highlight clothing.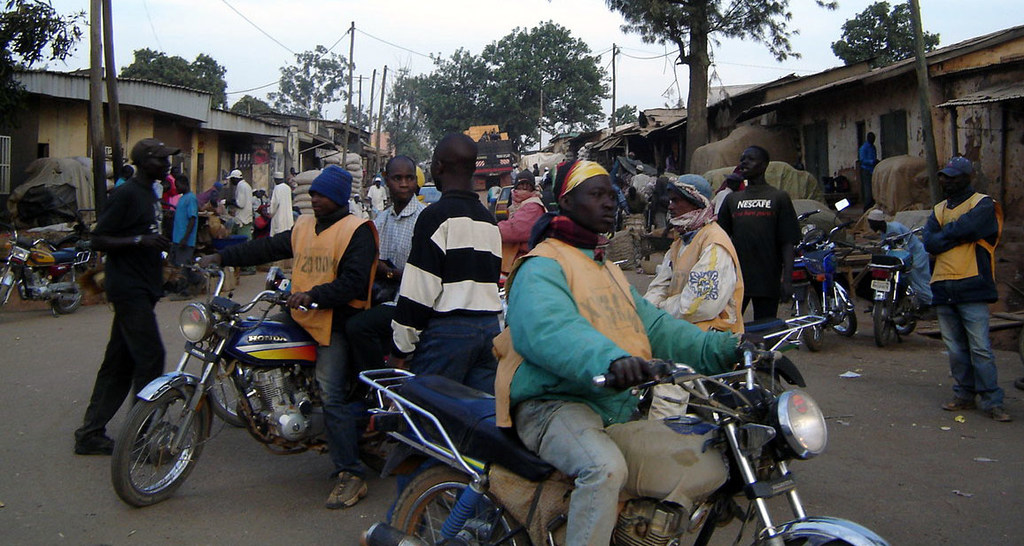
Highlighted region: rect(858, 131, 877, 208).
